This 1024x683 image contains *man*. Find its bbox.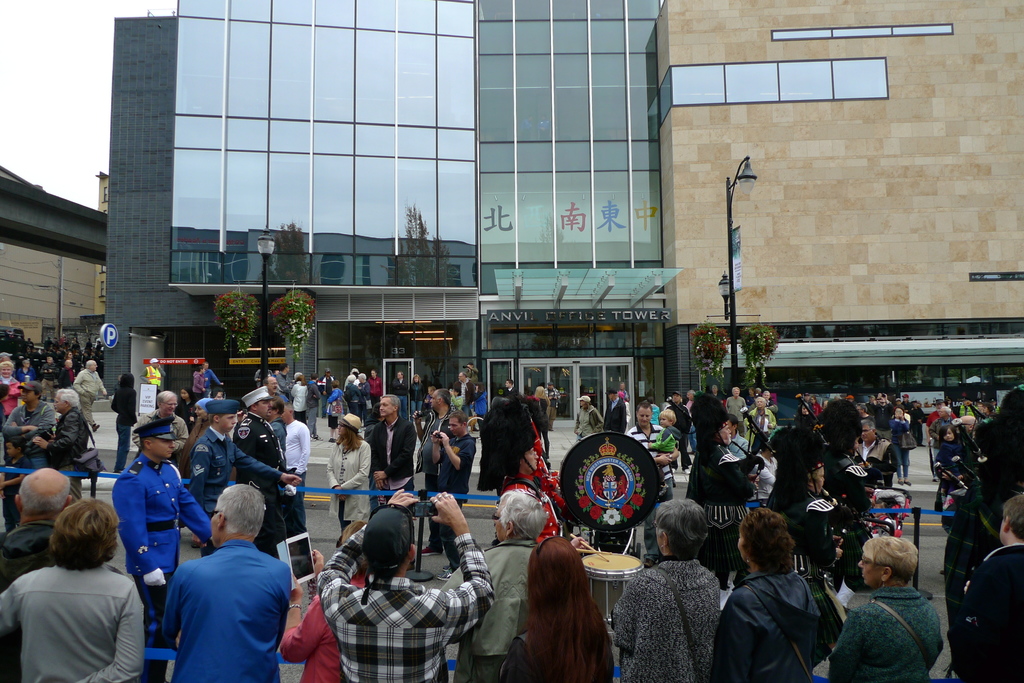
select_region(278, 363, 290, 402).
